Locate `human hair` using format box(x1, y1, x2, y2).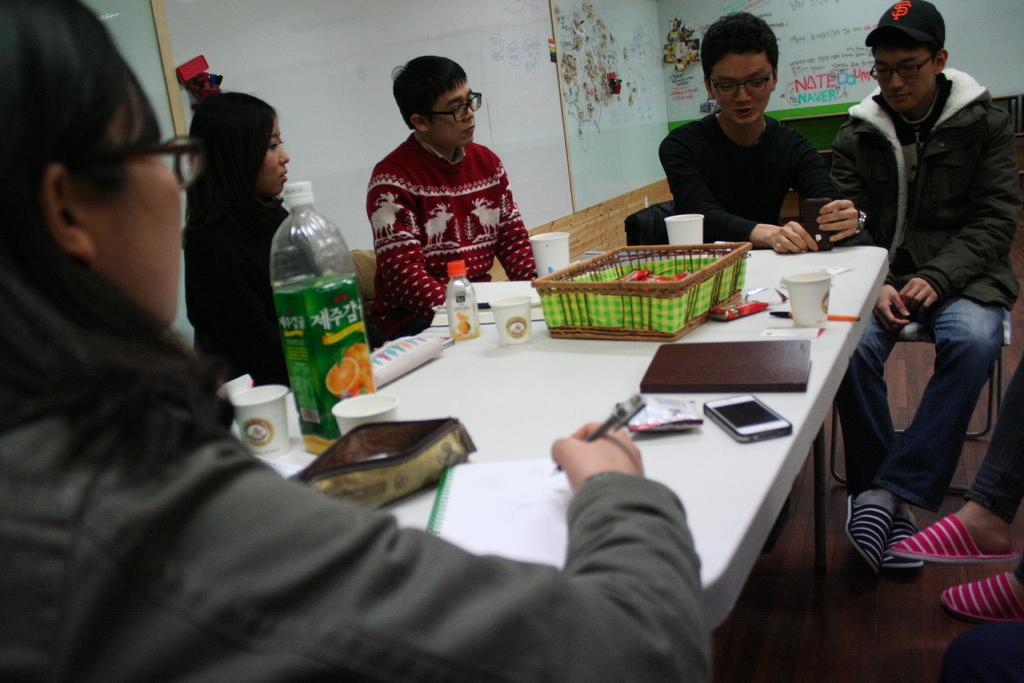
box(700, 14, 780, 95).
